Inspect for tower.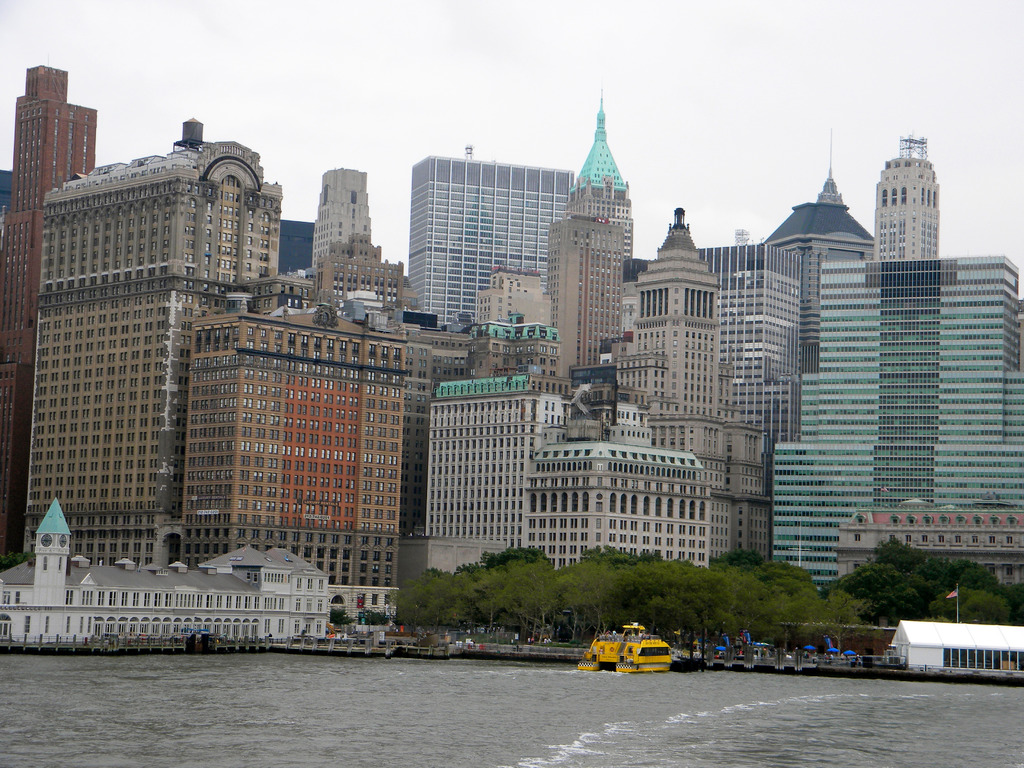
Inspection: {"left": 547, "top": 86, "right": 625, "bottom": 378}.
